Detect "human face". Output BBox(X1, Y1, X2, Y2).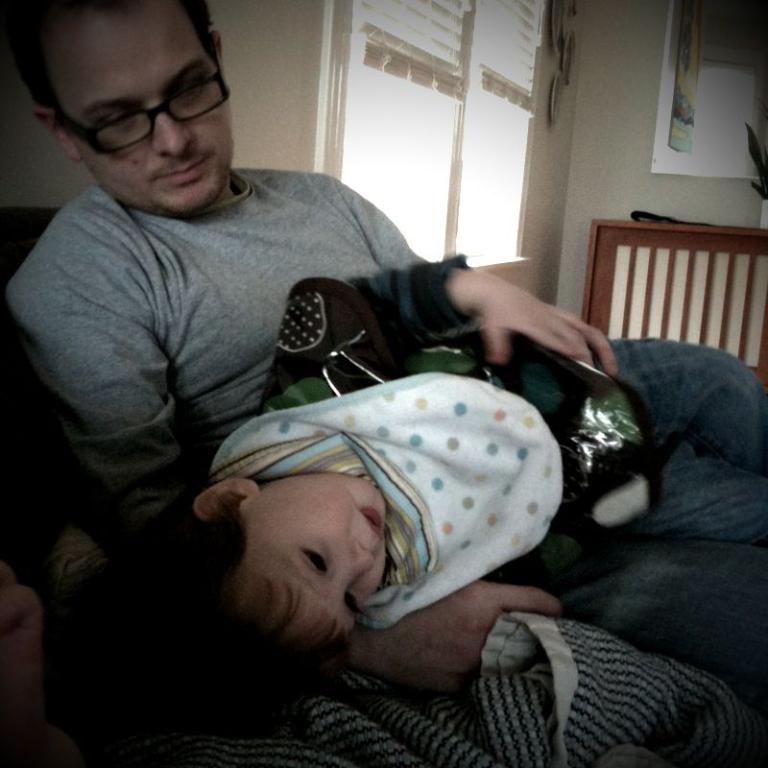
BBox(258, 494, 380, 630).
